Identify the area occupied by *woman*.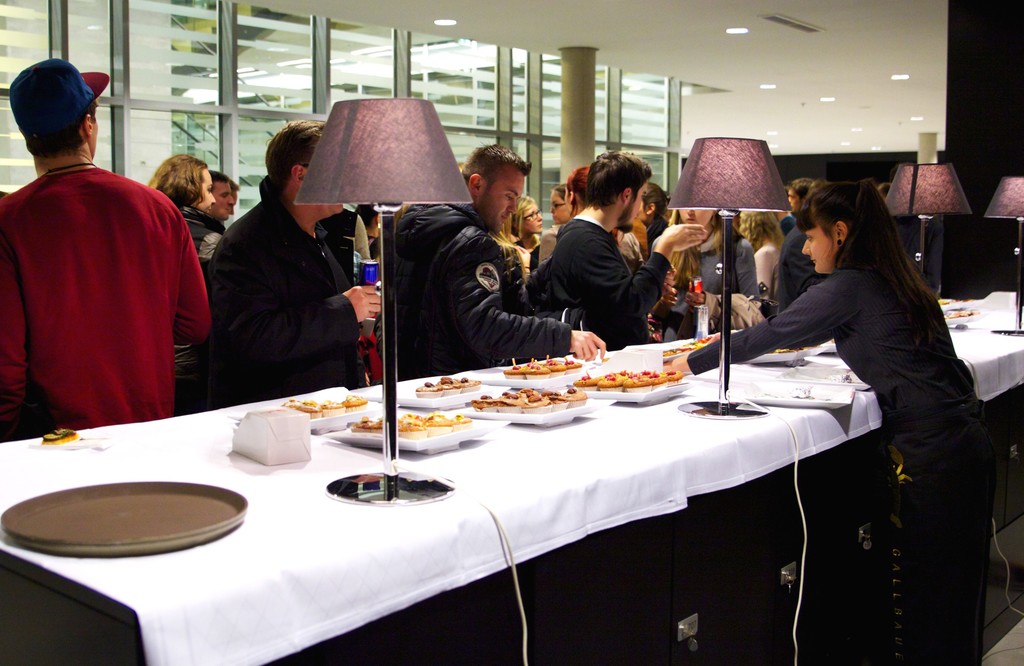
Area: {"left": 644, "top": 182, "right": 671, "bottom": 254}.
